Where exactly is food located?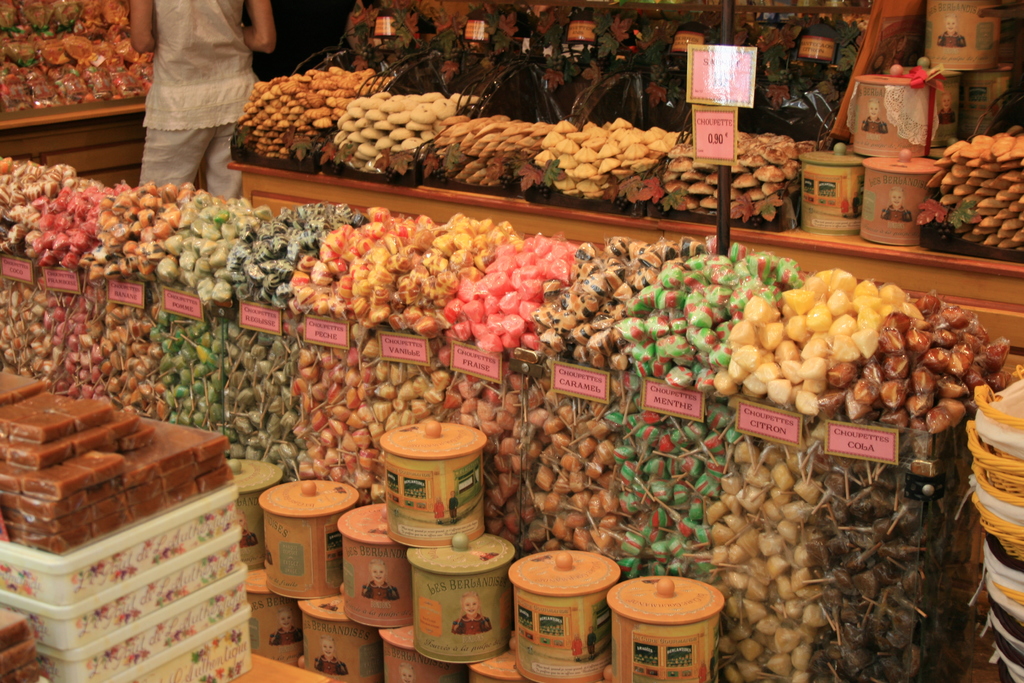
Its bounding box is box=[229, 65, 387, 161].
